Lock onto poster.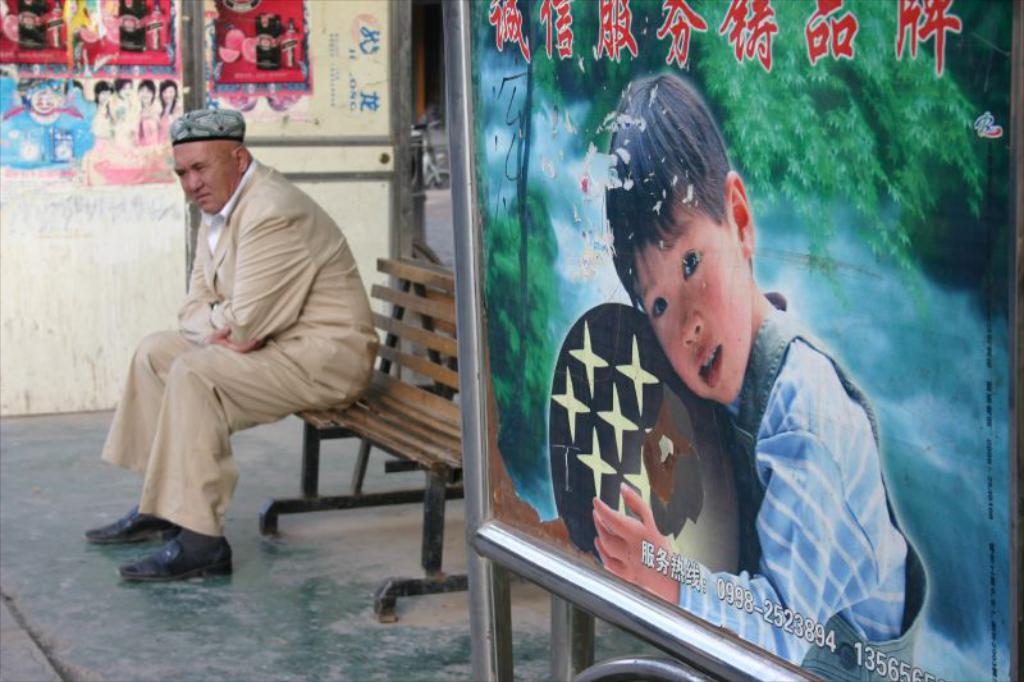
Locked: (x1=0, y1=0, x2=306, y2=187).
